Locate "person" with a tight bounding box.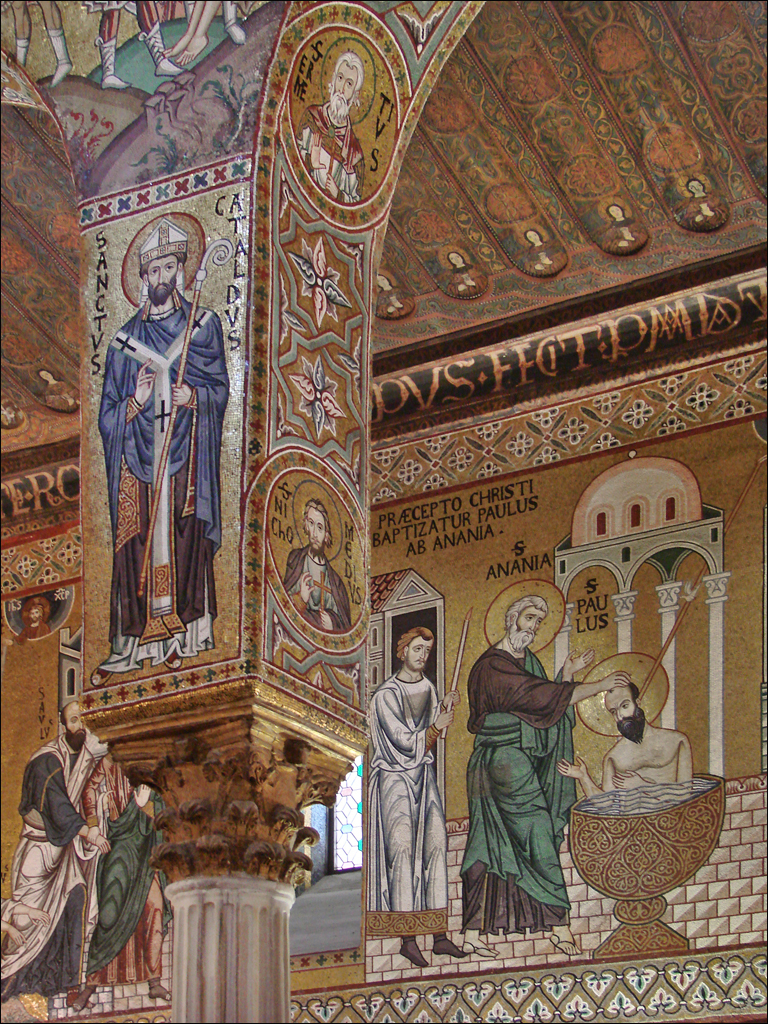
BBox(556, 677, 693, 812).
